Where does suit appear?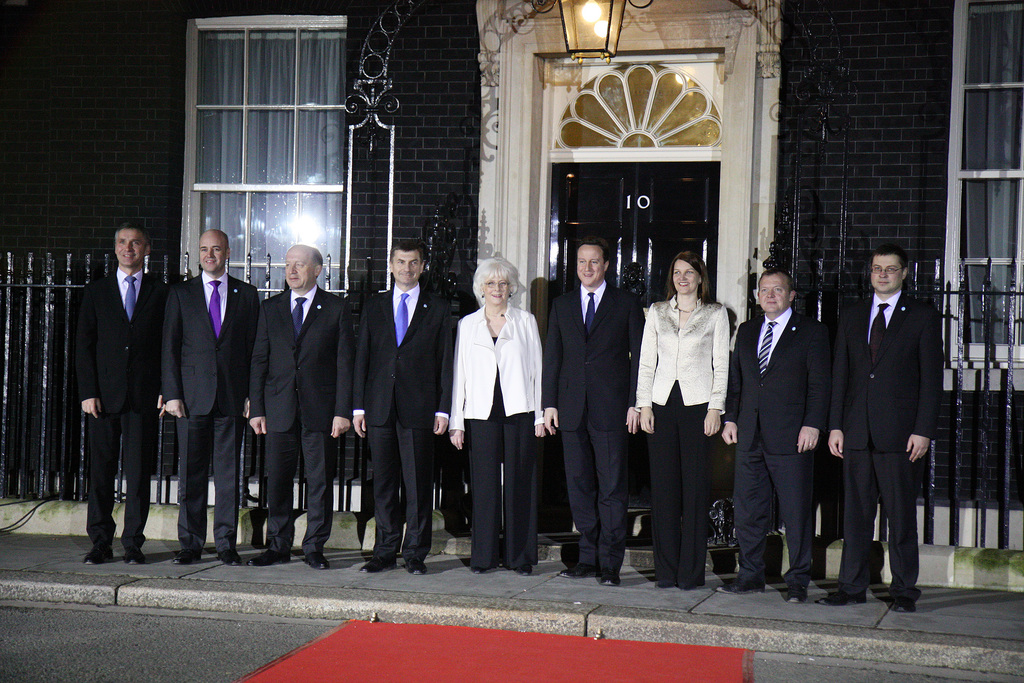
Appears at crop(251, 286, 354, 551).
